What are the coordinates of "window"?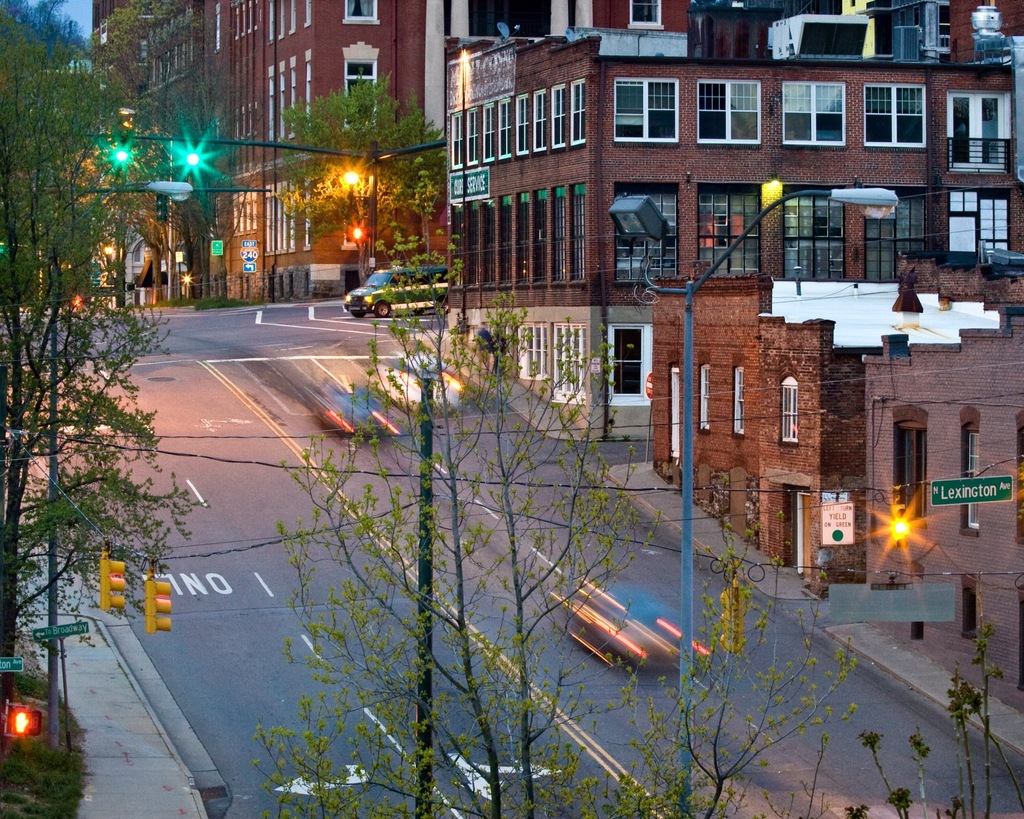
bbox(616, 77, 680, 149).
